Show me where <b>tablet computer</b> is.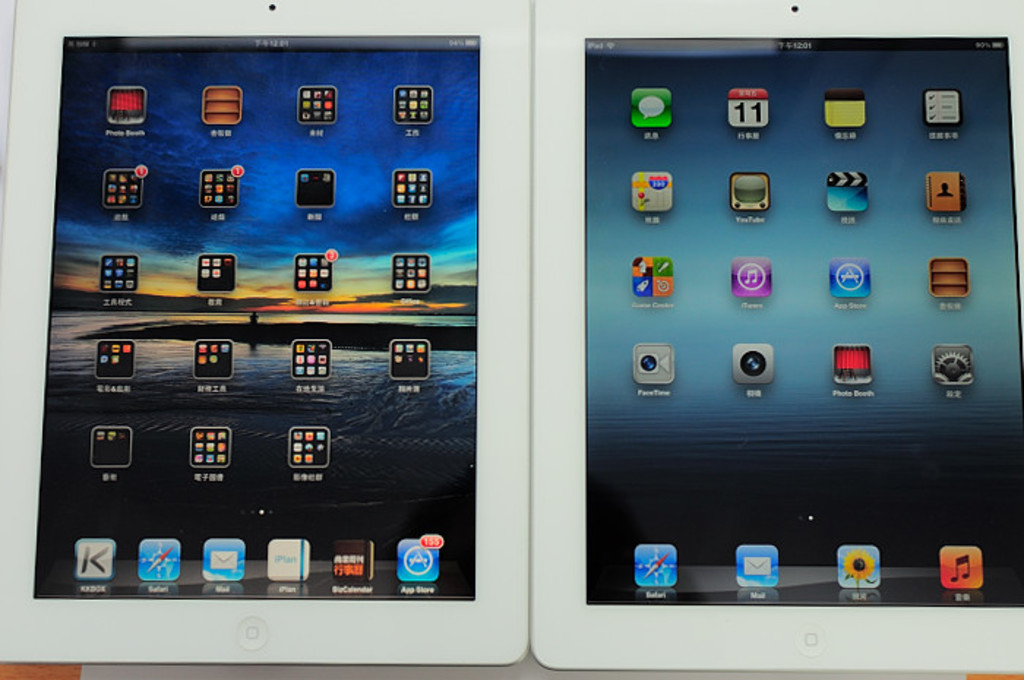
<b>tablet computer</b> is at 531:0:1023:676.
